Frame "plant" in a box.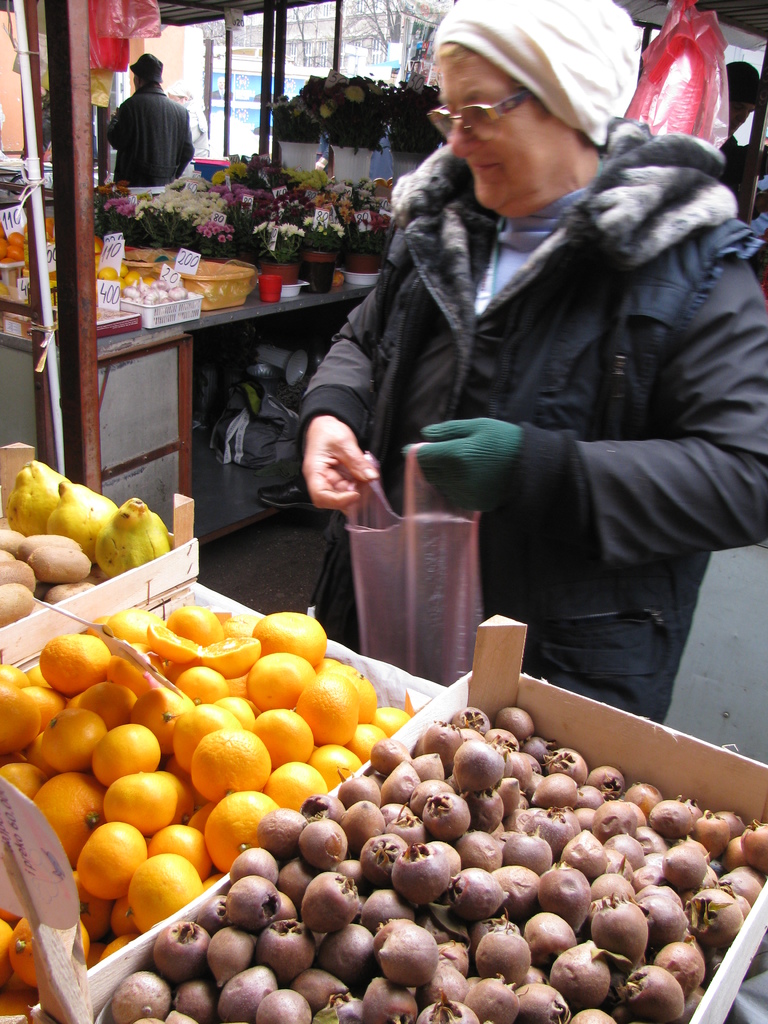
rect(225, 144, 294, 191).
